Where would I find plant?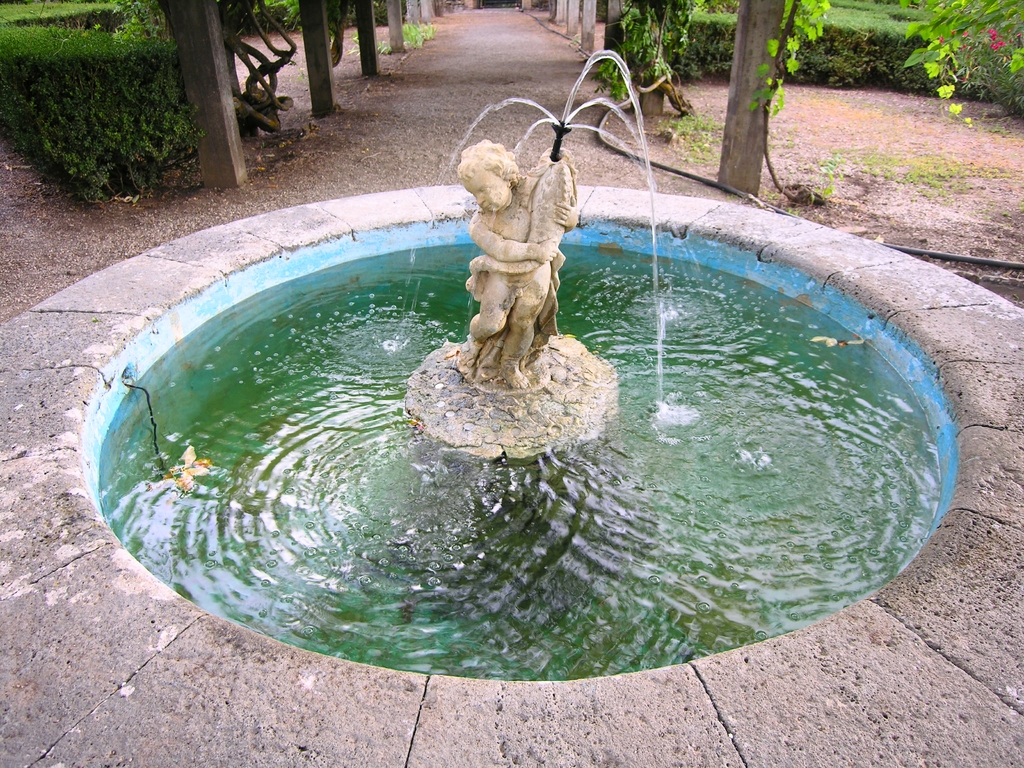
At <box>381,12,423,63</box>.
